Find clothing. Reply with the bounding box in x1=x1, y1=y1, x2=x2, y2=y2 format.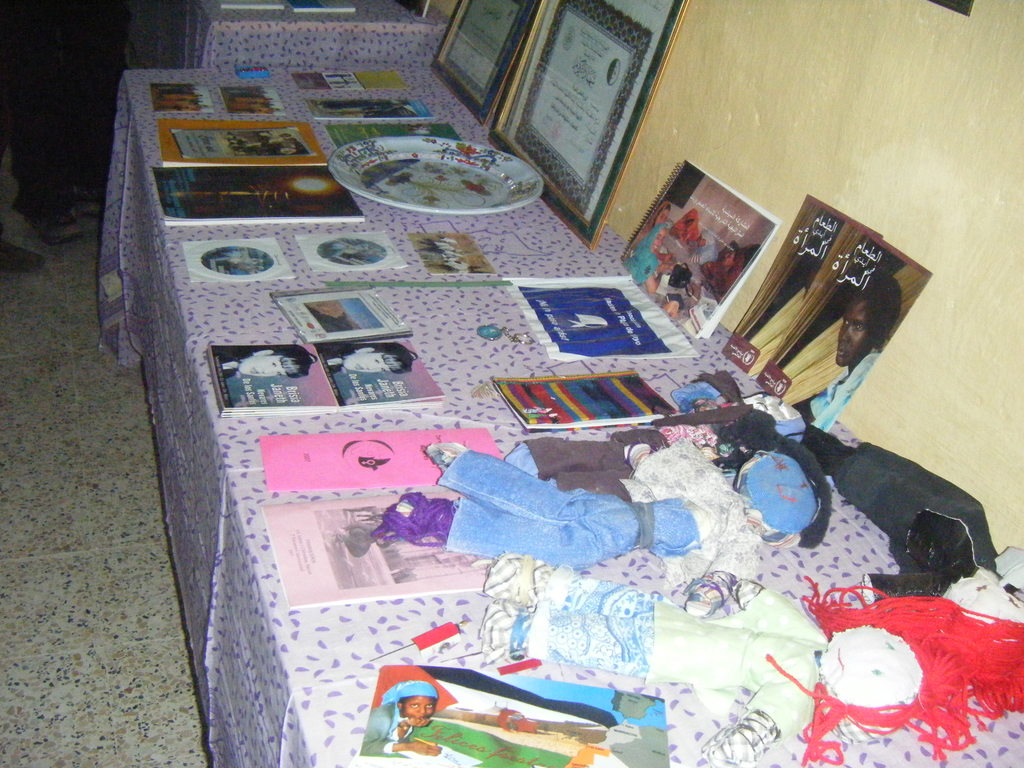
x1=628, y1=220, x2=666, y2=285.
